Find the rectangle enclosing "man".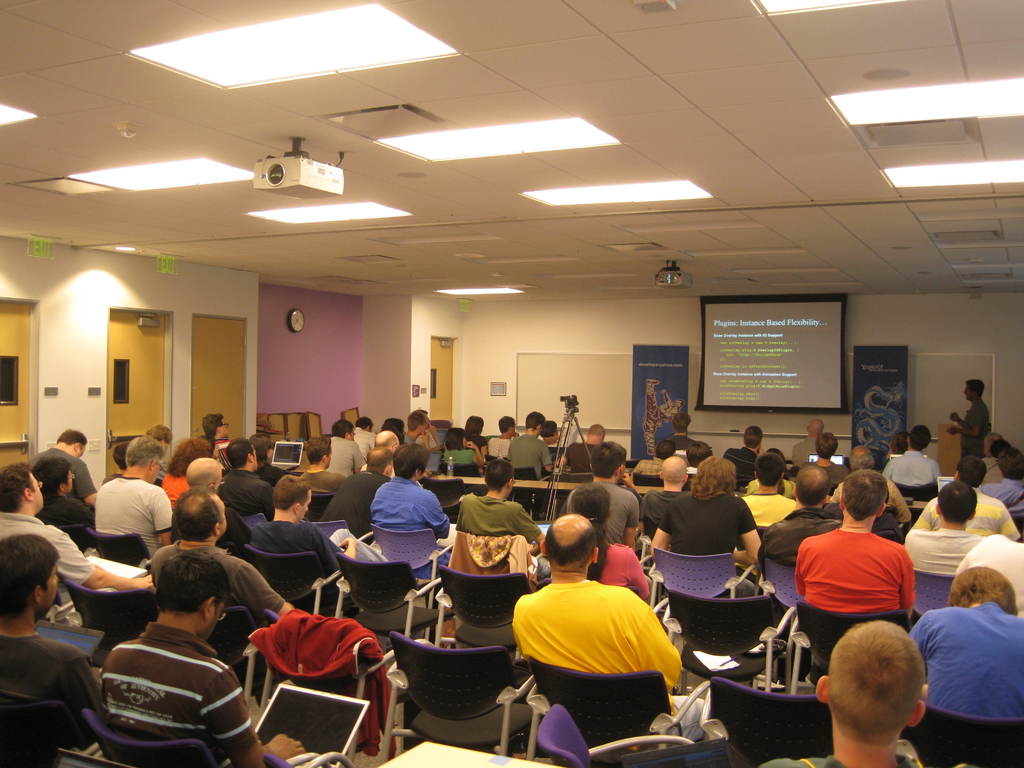
region(639, 447, 668, 479).
